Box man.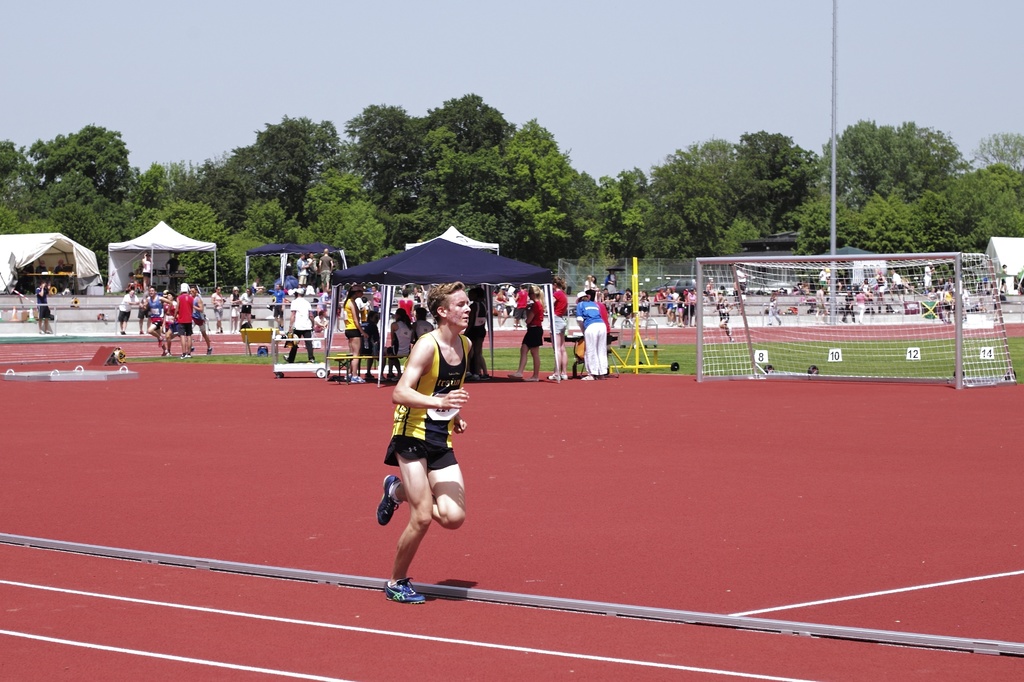
l=735, t=263, r=748, b=304.
